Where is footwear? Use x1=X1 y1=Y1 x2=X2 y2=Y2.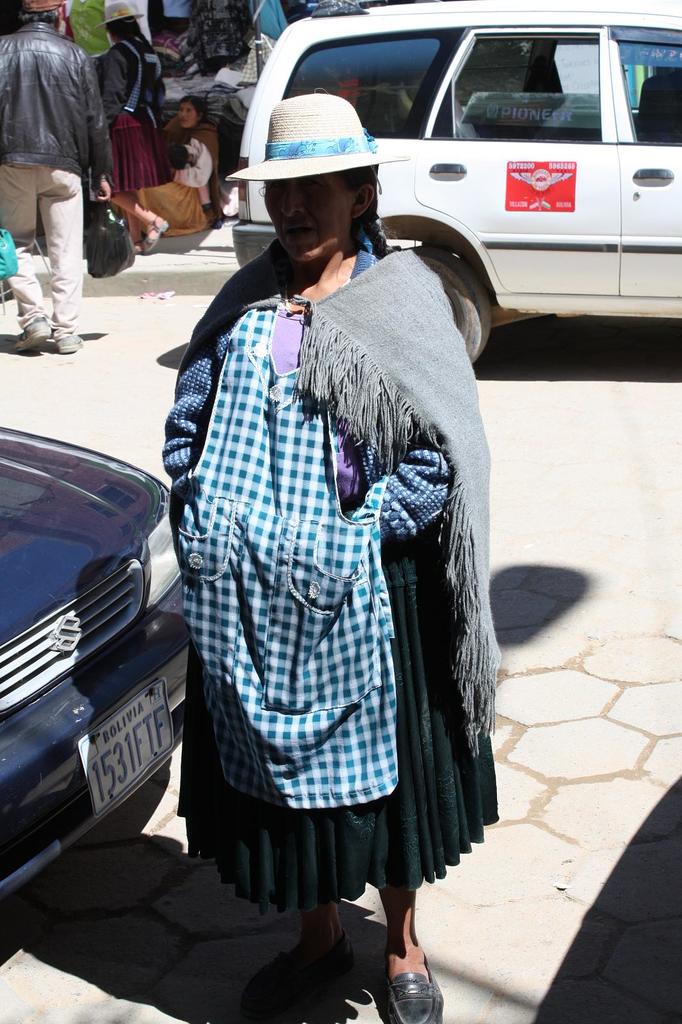
x1=13 y1=317 x2=59 y2=352.
